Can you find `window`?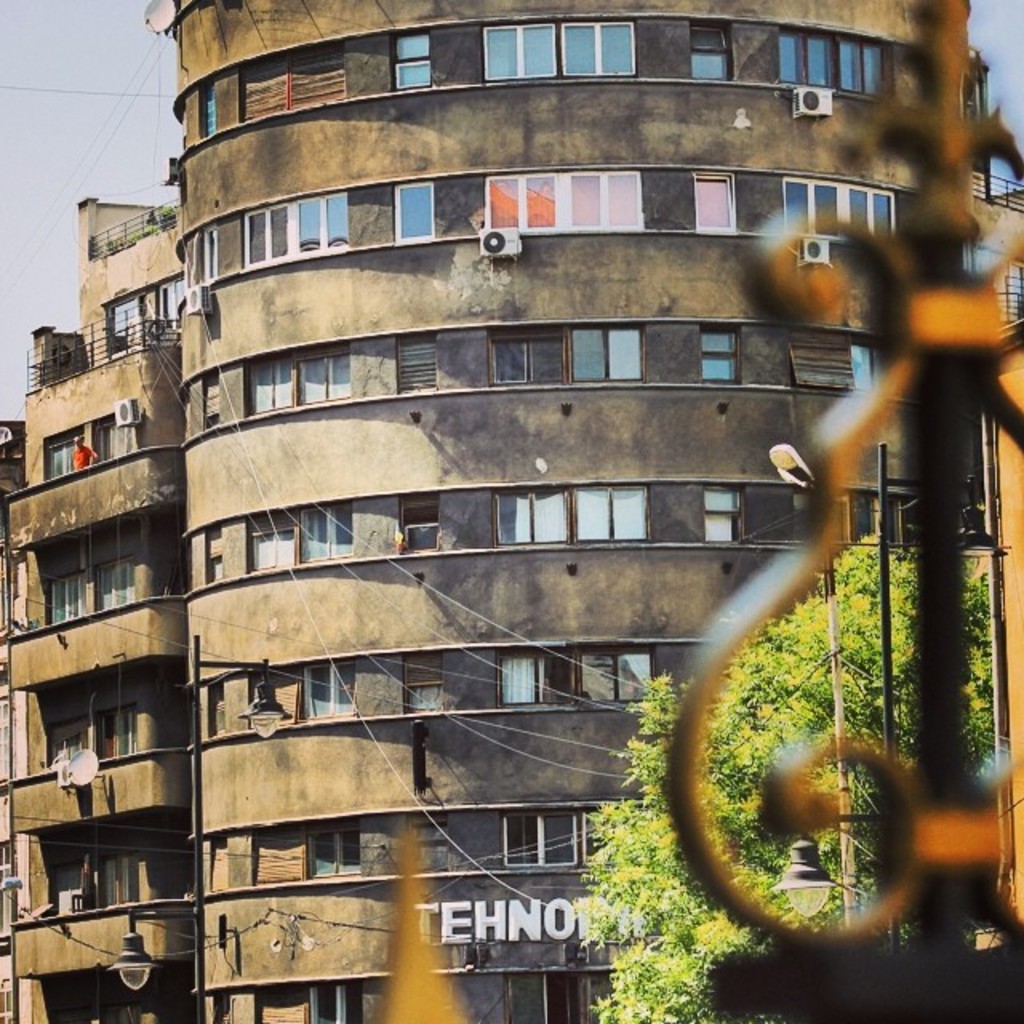
Yes, bounding box: {"left": 784, "top": 27, "right": 894, "bottom": 94}.
